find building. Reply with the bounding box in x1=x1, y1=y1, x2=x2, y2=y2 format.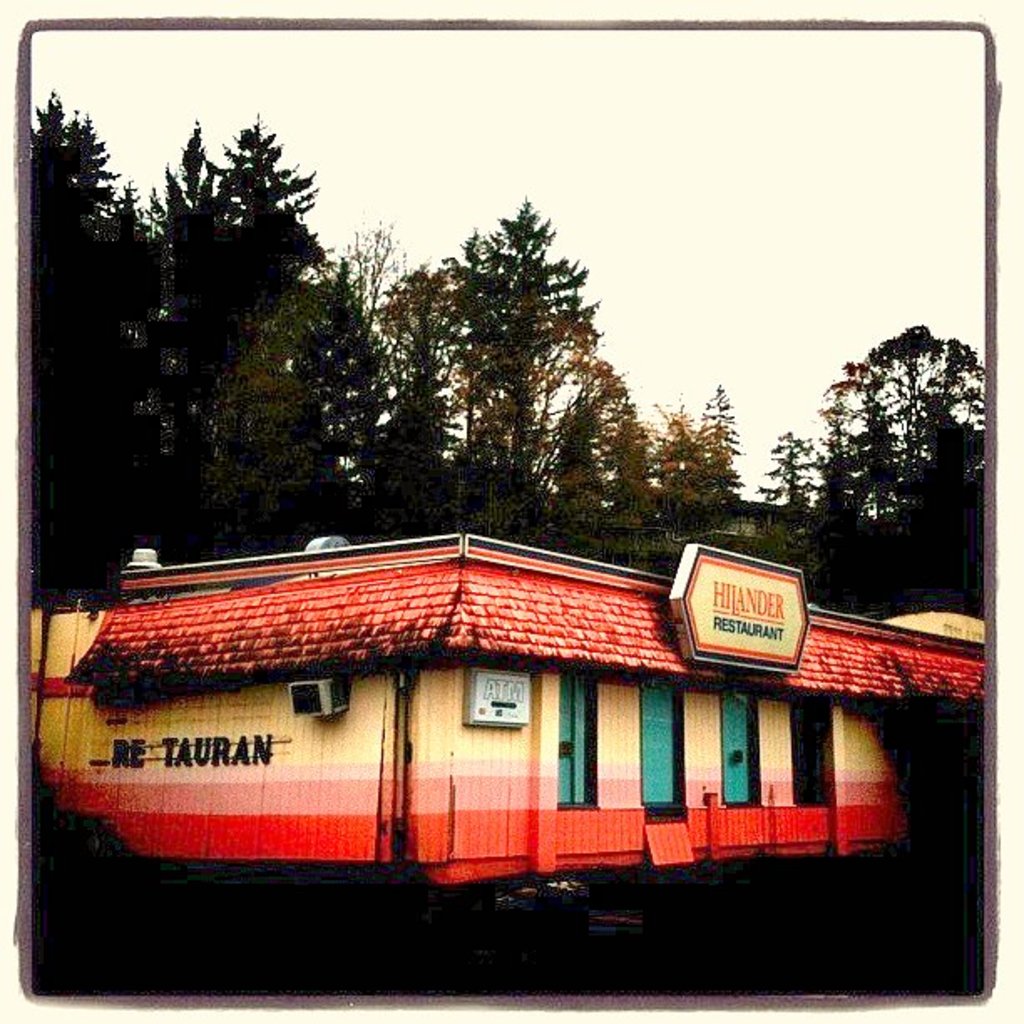
x1=28, y1=532, x2=984, y2=888.
